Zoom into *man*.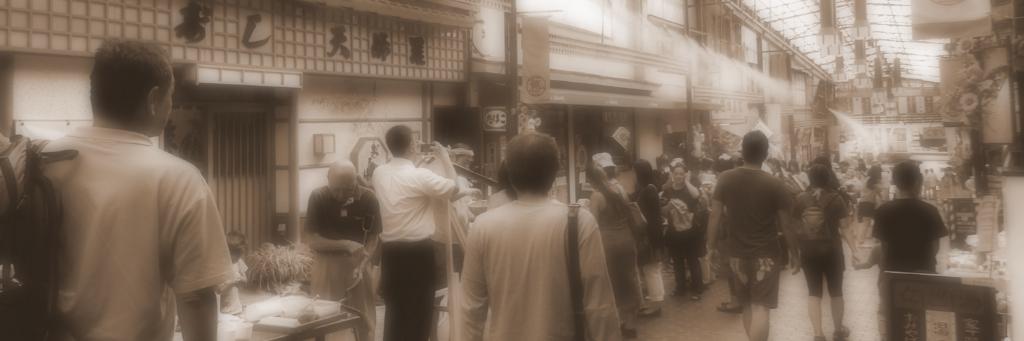
Zoom target: bbox=[304, 160, 391, 340].
